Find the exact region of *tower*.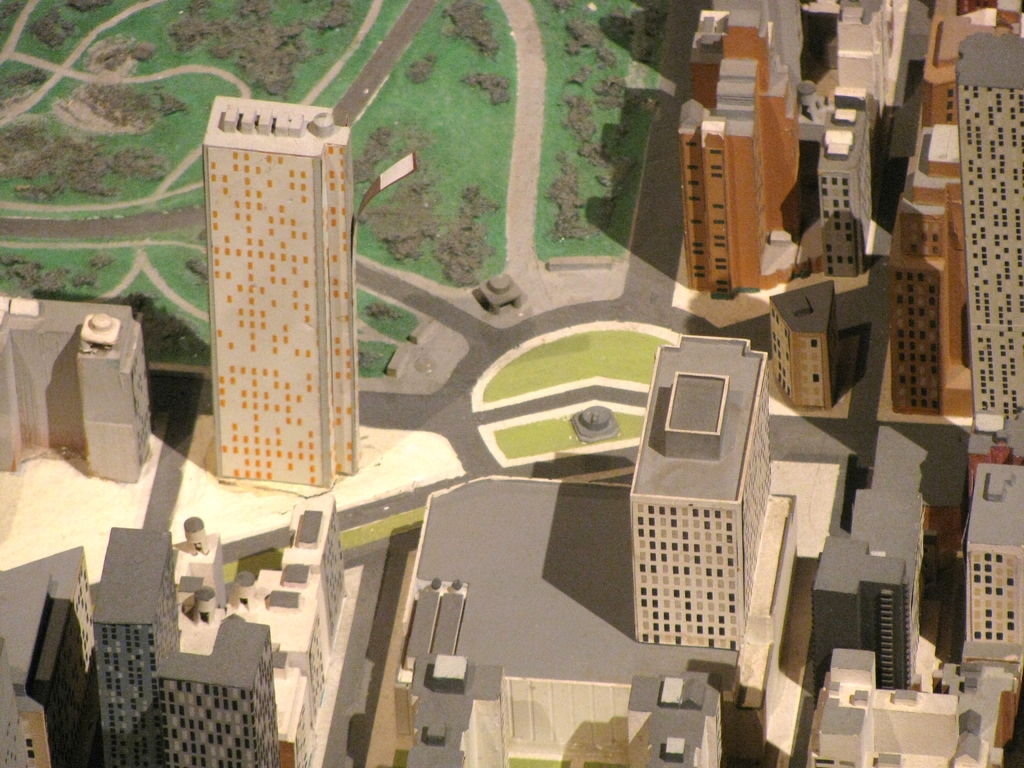
Exact region: 628, 337, 776, 659.
